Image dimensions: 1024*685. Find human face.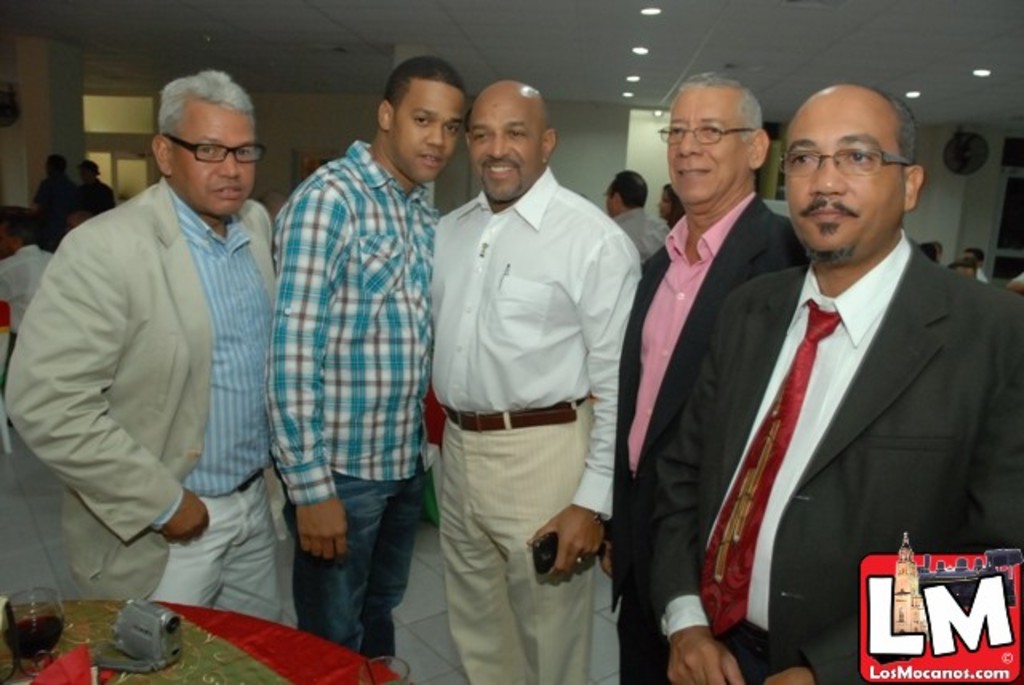
x1=3, y1=224, x2=11, y2=261.
